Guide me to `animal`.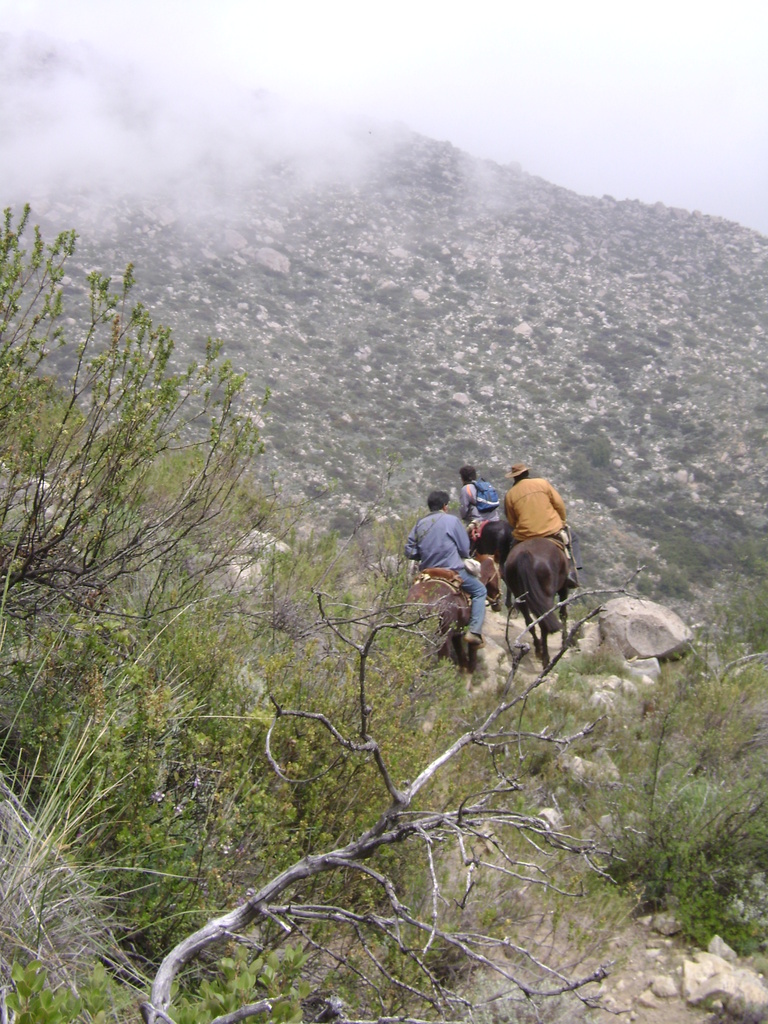
Guidance: {"x1": 394, "y1": 554, "x2": 506, "y2": 679}.
